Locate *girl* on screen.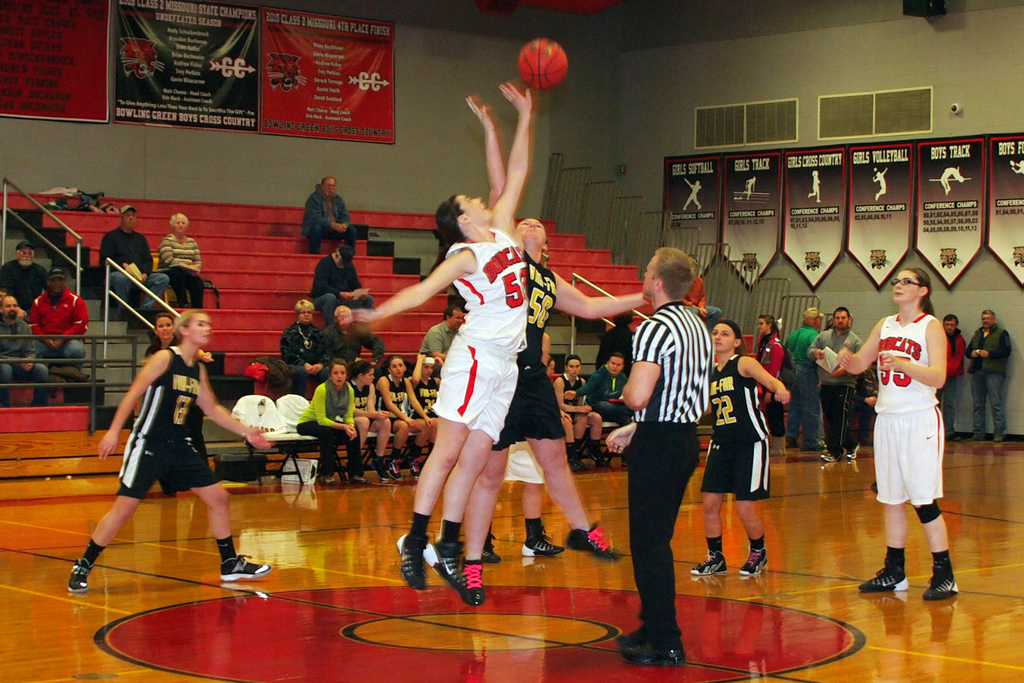
On screen at select_region(690, 322, 788, 577).
